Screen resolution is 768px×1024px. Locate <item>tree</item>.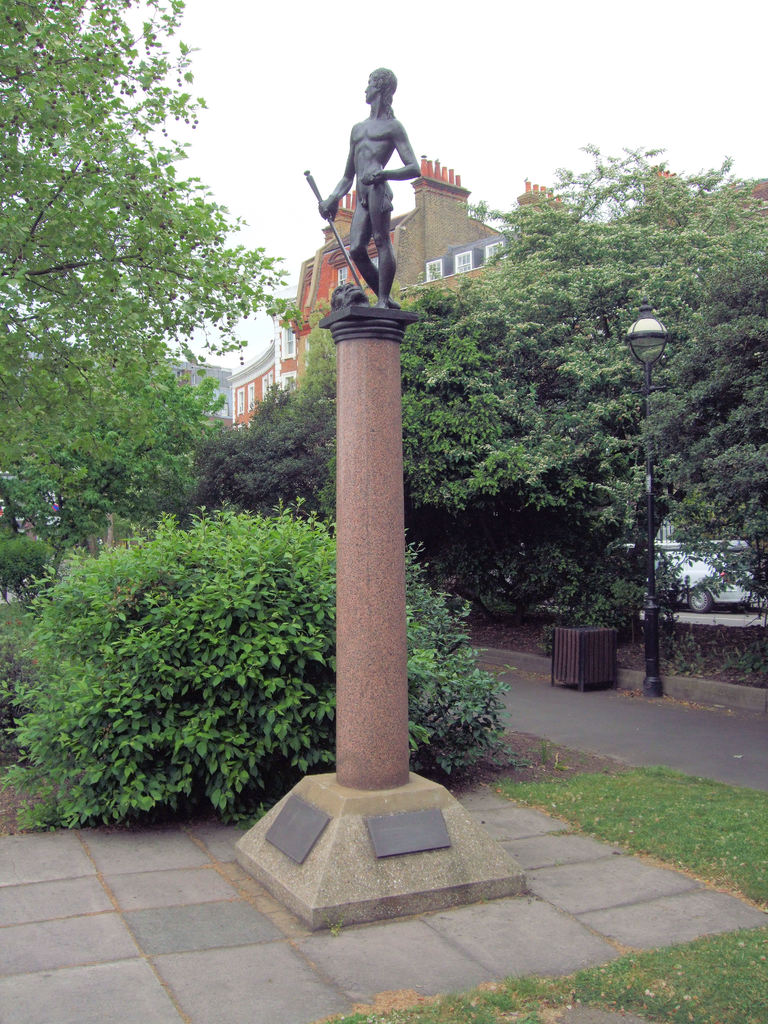
{"x1": 0, "y1": 0, "x2": 296, "y2": 593}.
